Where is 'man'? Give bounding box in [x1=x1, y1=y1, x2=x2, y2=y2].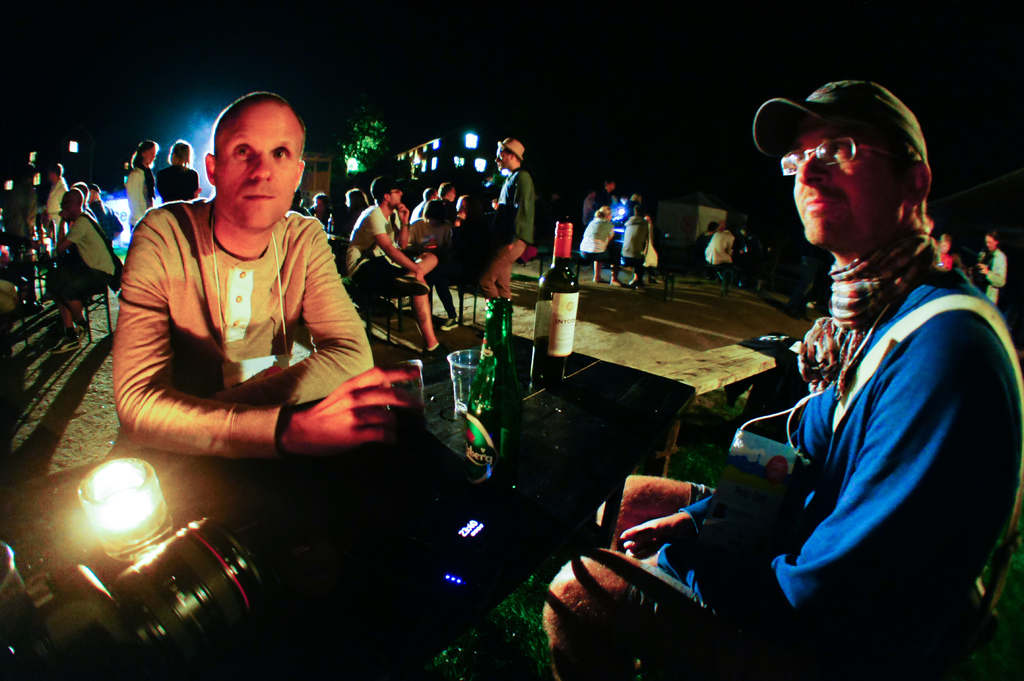
[x1=98, y1=99, x2=387, y2=519].
